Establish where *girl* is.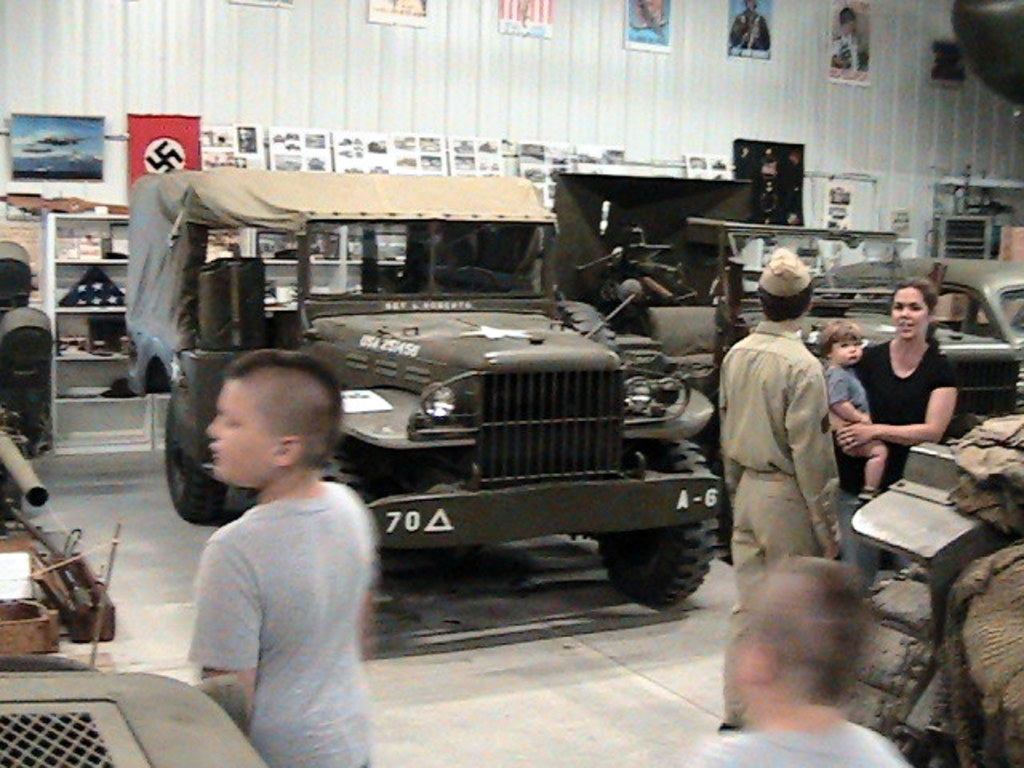
Established at detection(816, 323, 891, 504).
